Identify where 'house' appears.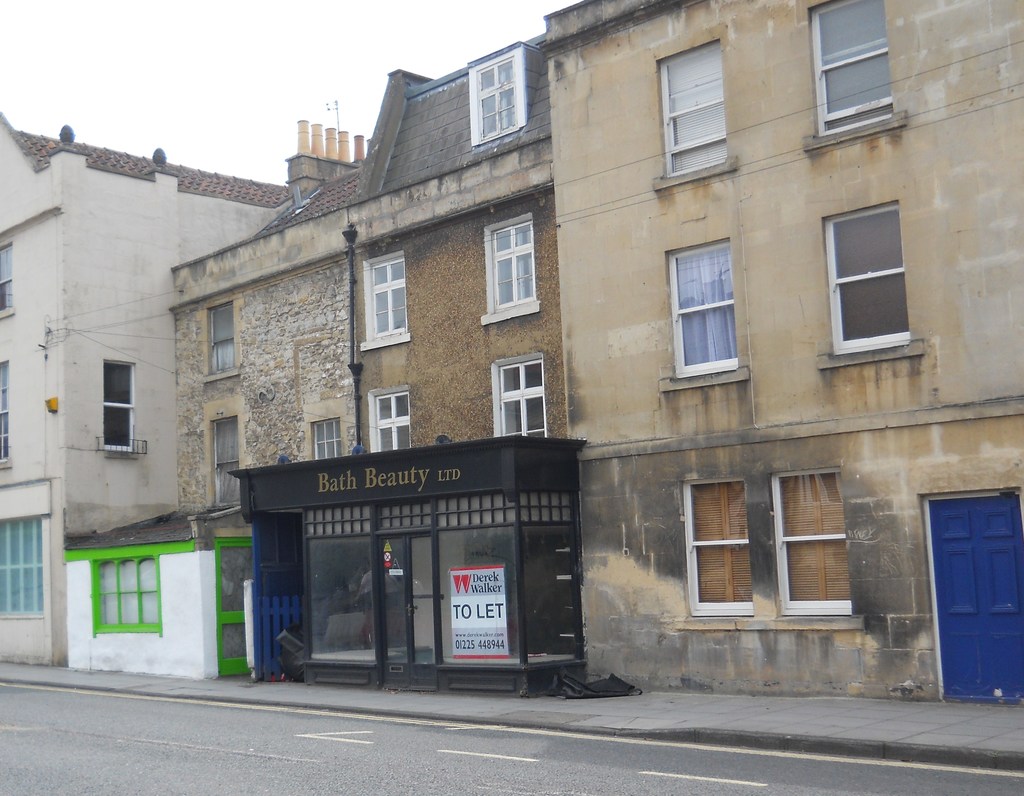
Appears at bbox(1, 108, 291, 679).
